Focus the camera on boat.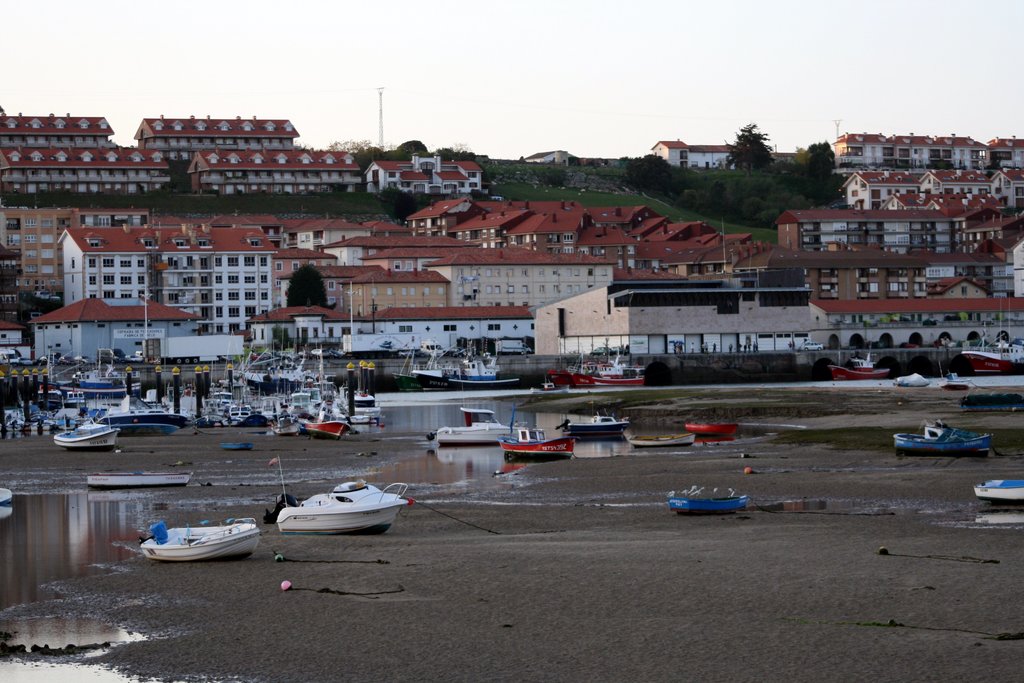
Focus region: rect(139, 518, 260, 562).
